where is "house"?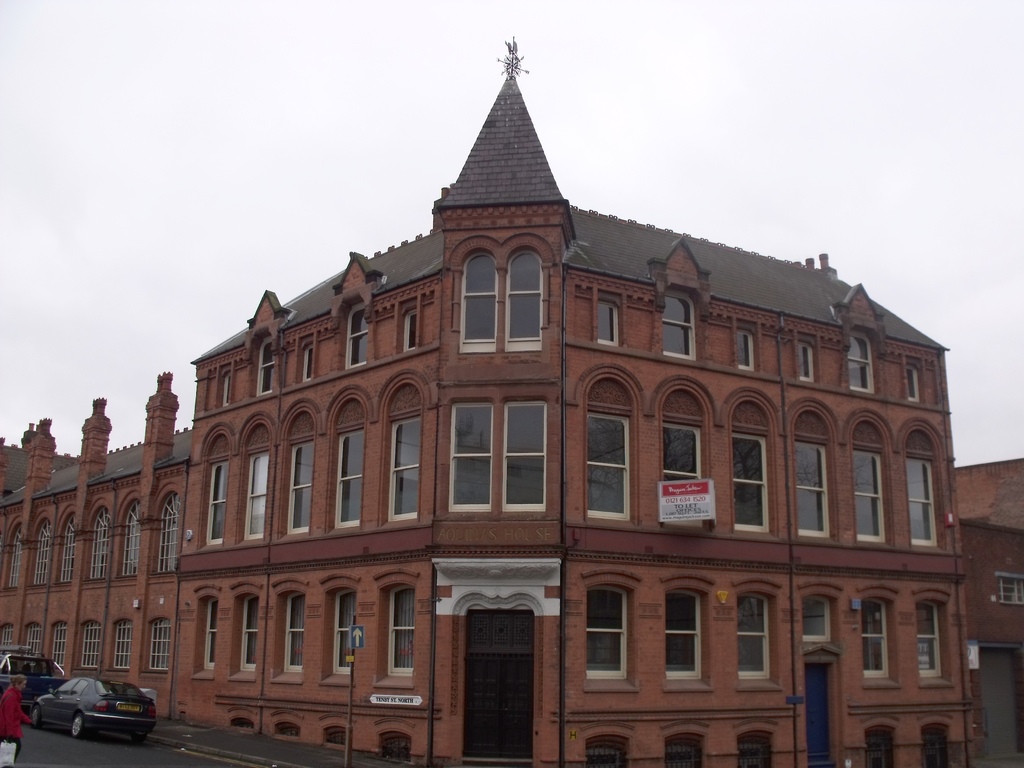
box(0, 32, 1023, 767).
